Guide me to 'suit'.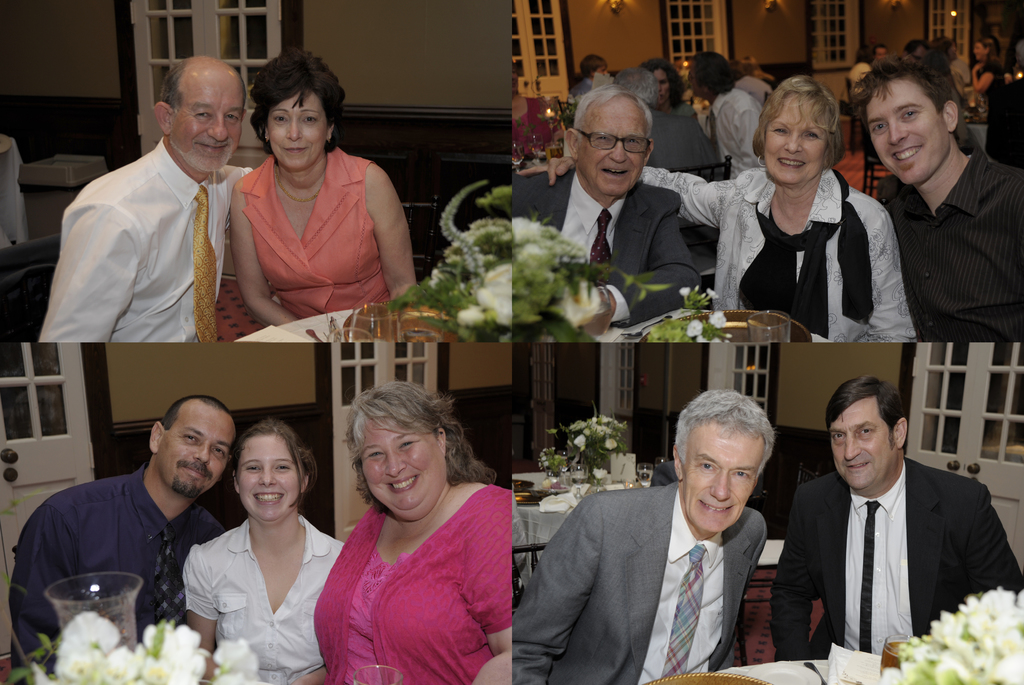
Guidance: l=515, t=181, r=703, b=327.
